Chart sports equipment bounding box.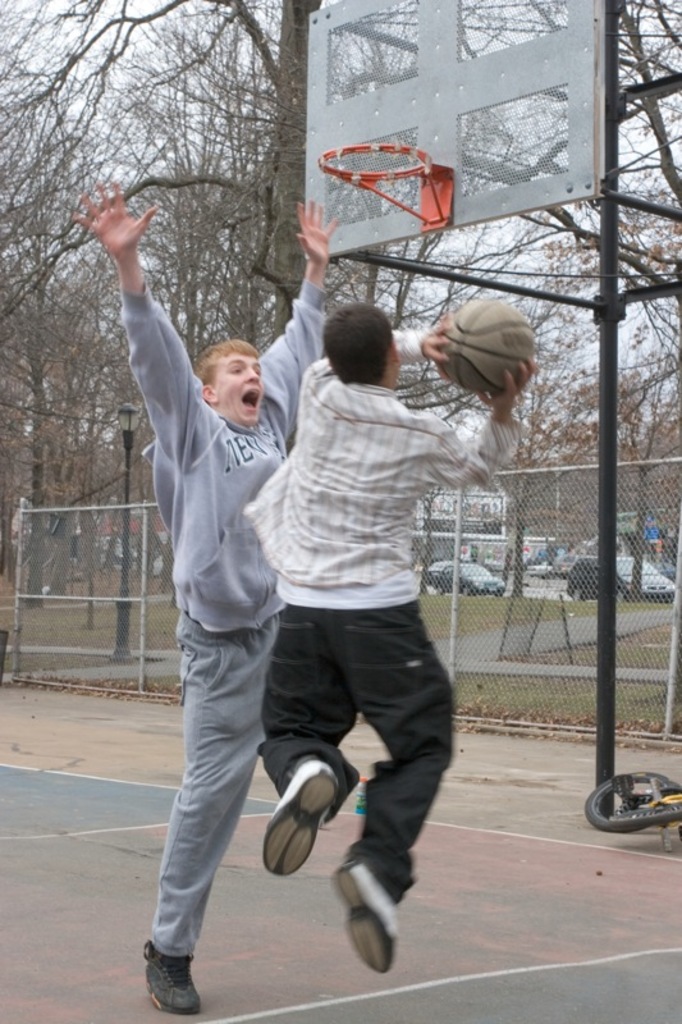
Charted: (left=438, top=300, right=535, bottom=392).
